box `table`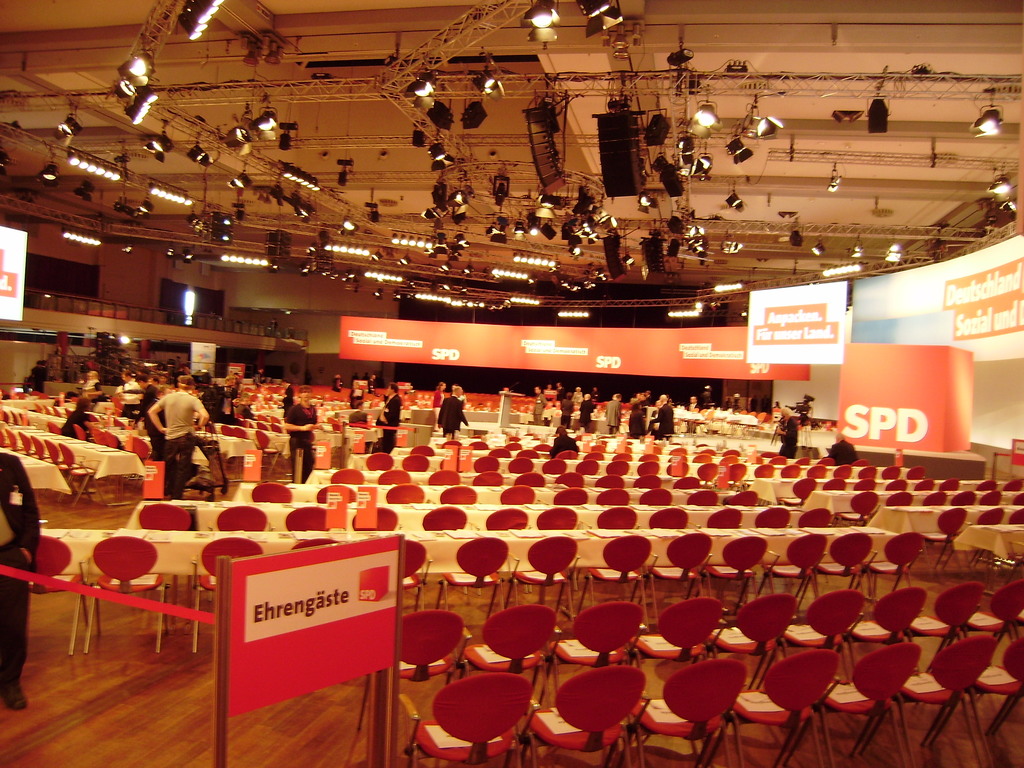
region(340, 447, 948, 470)
